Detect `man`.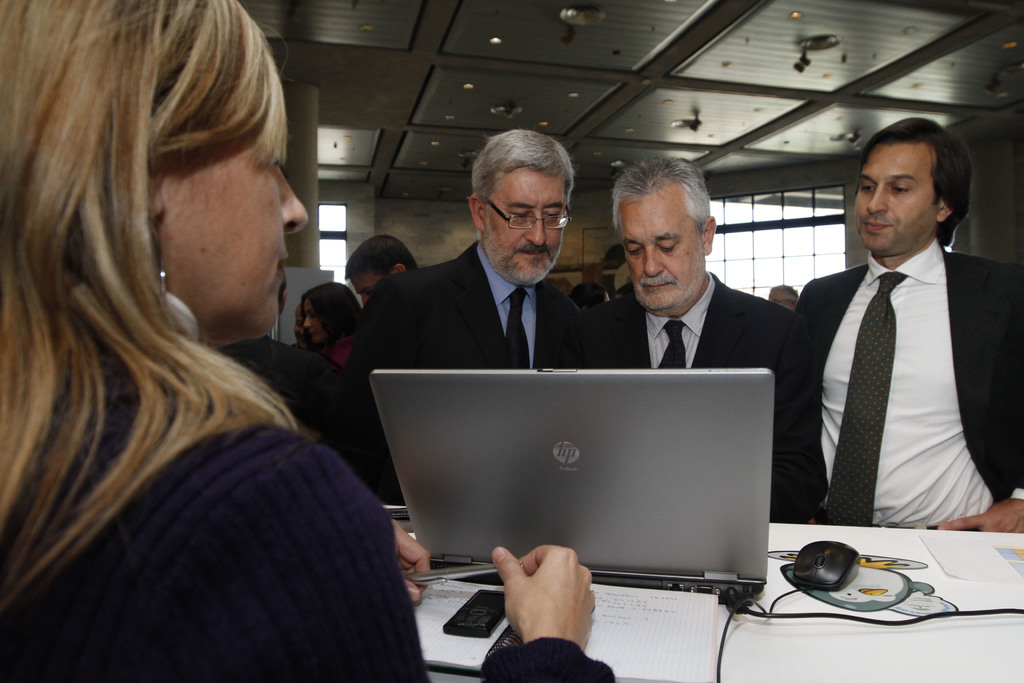
Detected at 782:110:1014:562.
